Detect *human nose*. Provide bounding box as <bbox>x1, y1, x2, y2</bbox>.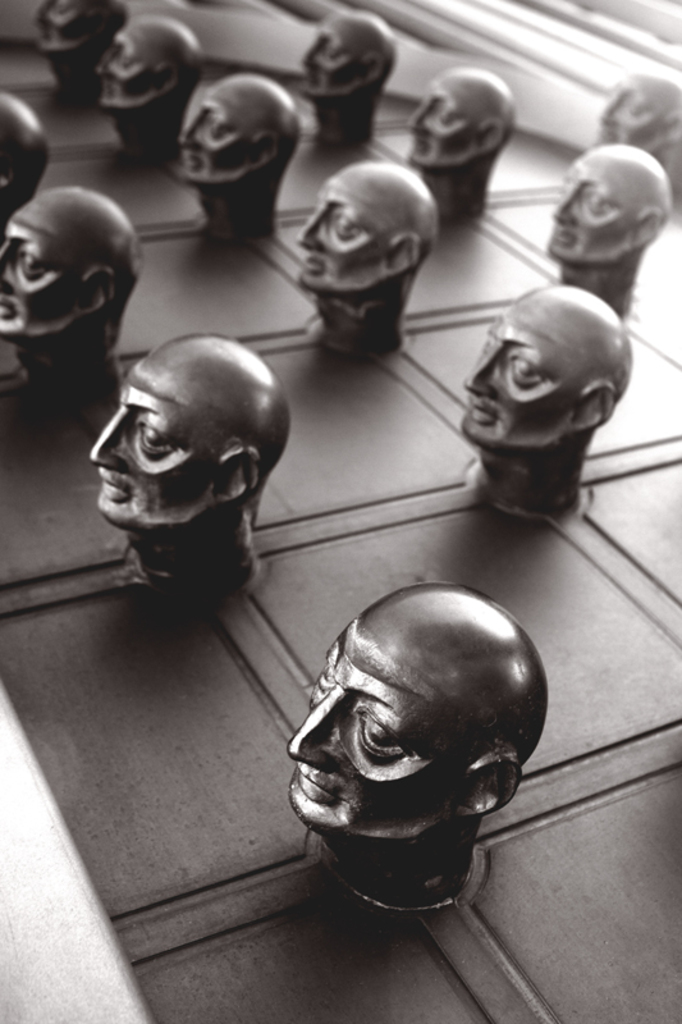
<bbox>598, 88, 617, 127</bbox>.
